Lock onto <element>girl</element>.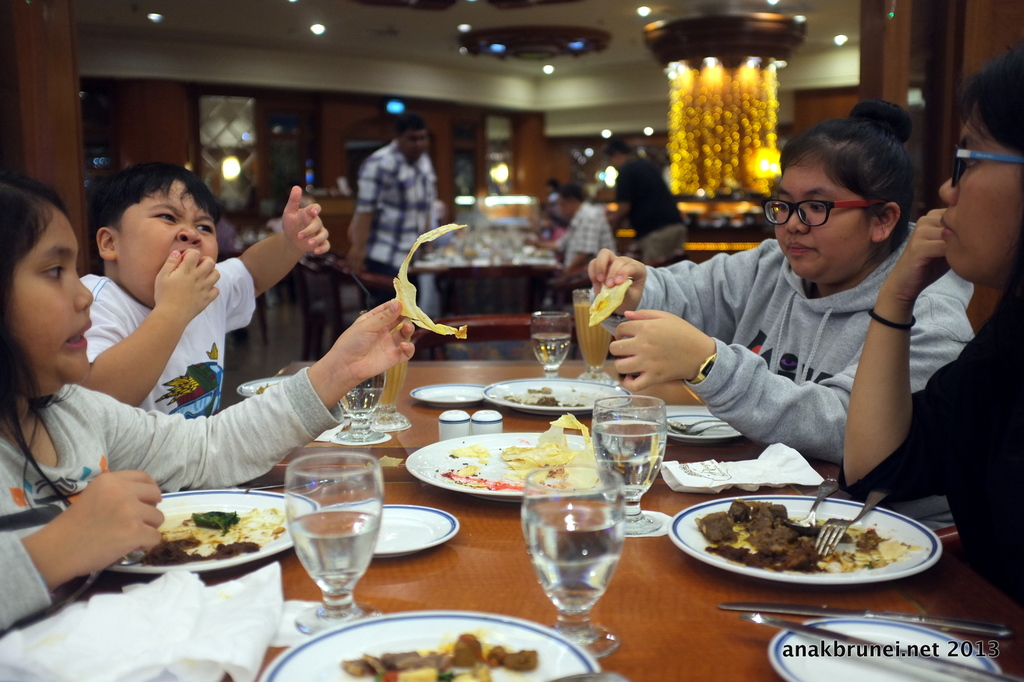
Locked: (837, 49, 1023, 615).
